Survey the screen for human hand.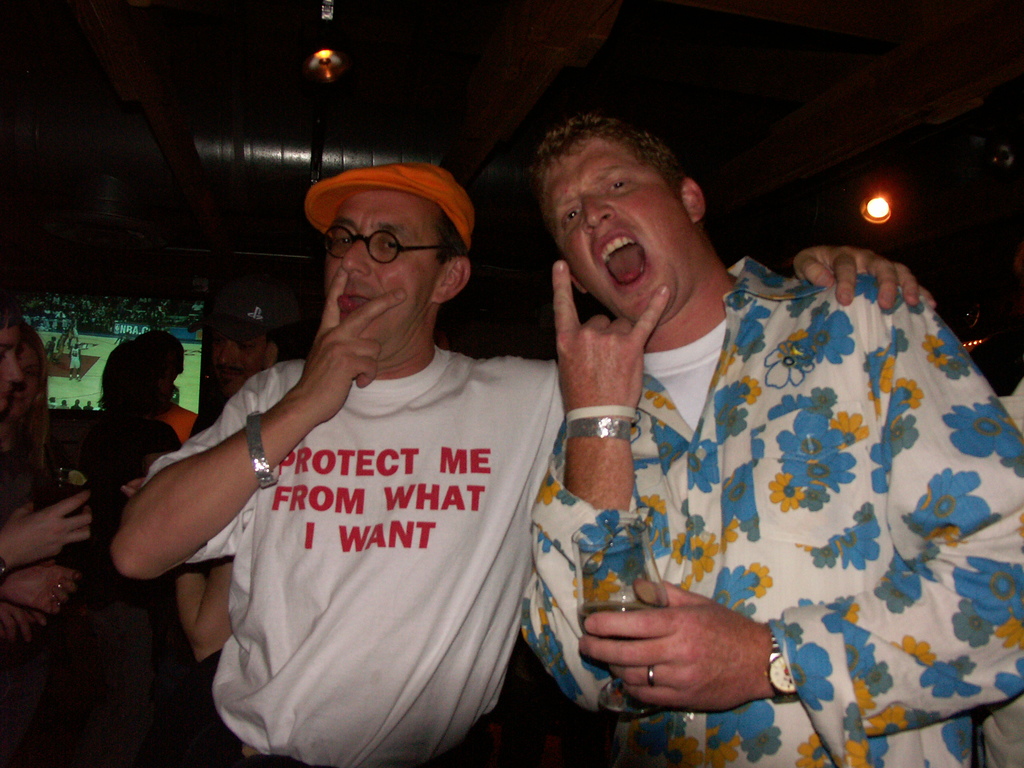
Survey found: box=[118, 478, 145, 502].
